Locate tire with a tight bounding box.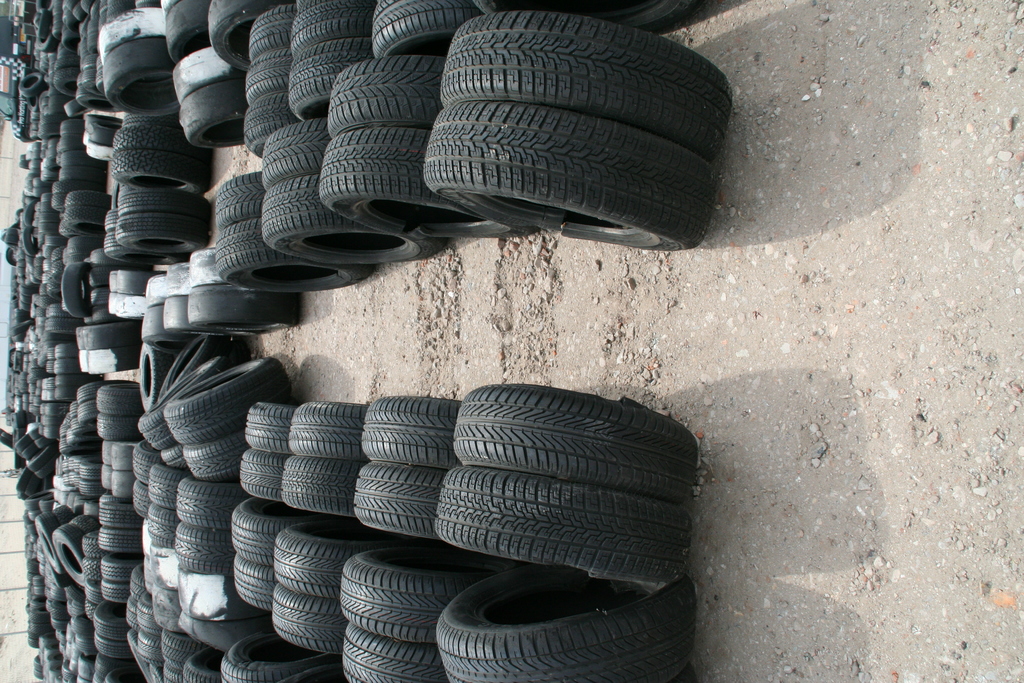
detection(164, 0, 182, 10).
